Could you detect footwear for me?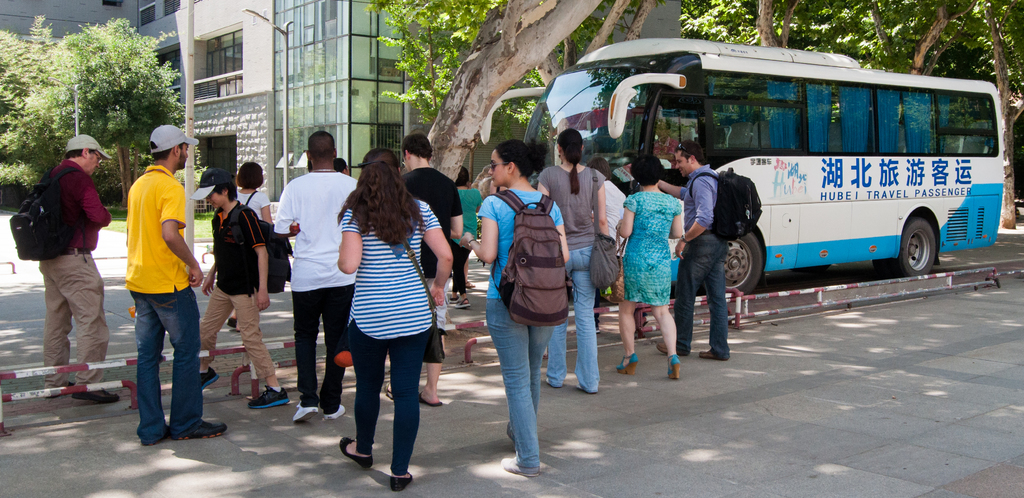
Detection result: BBox(289, 406, 316, 422).
